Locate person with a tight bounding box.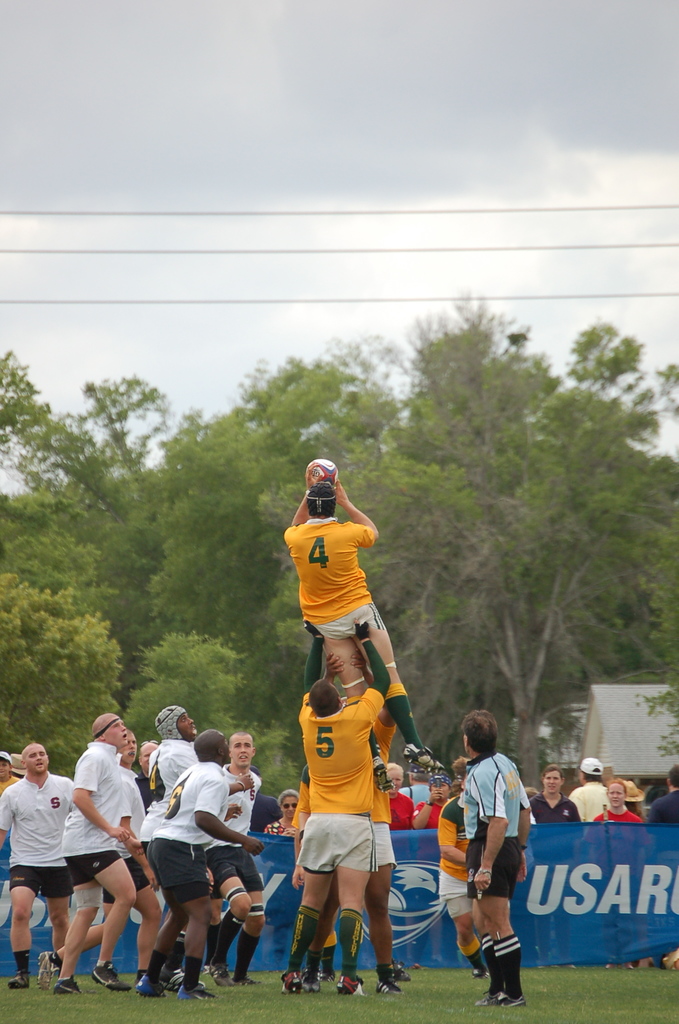
crop(387, 764, 418, 825).
